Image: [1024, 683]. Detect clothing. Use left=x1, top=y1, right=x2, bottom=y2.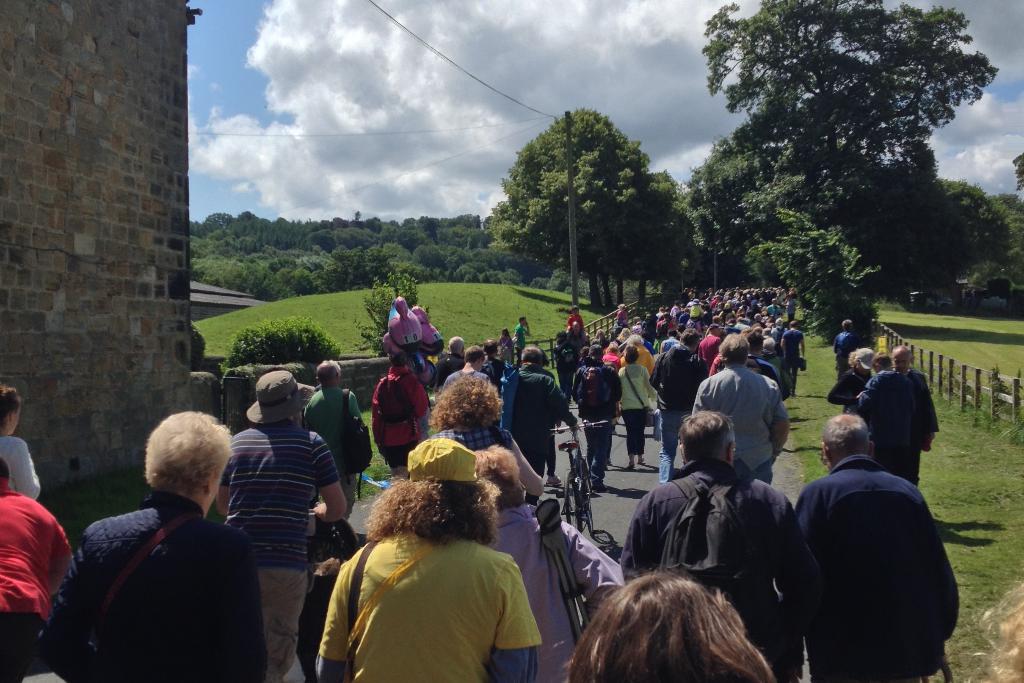
left=861, top=366, right=915, bottom=477.
